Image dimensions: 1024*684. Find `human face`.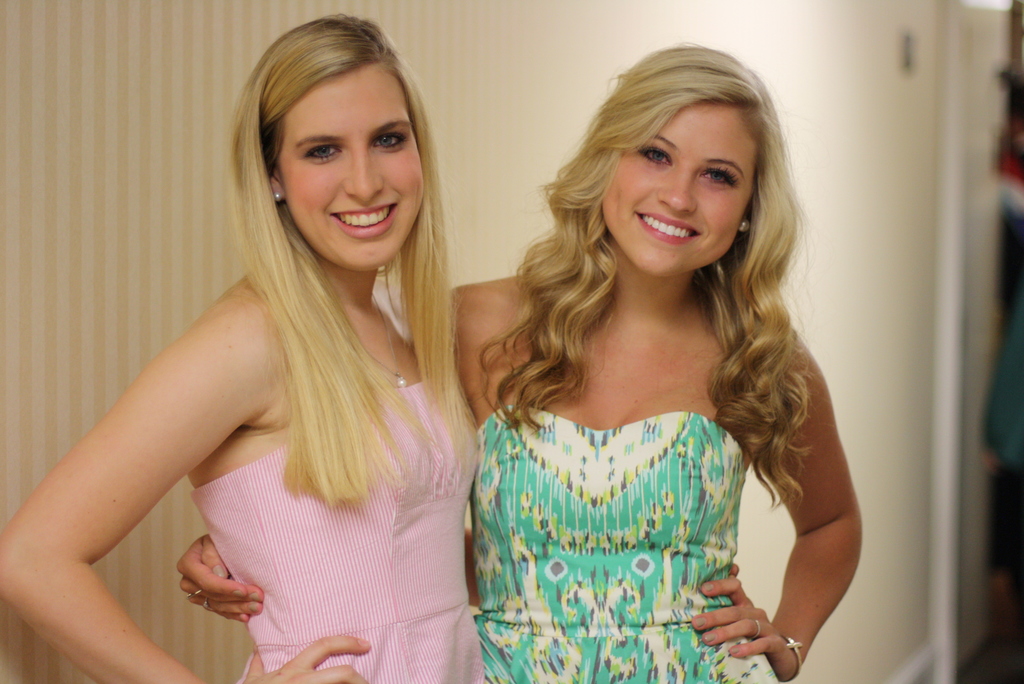
rect(602, 102, 760, 279).
